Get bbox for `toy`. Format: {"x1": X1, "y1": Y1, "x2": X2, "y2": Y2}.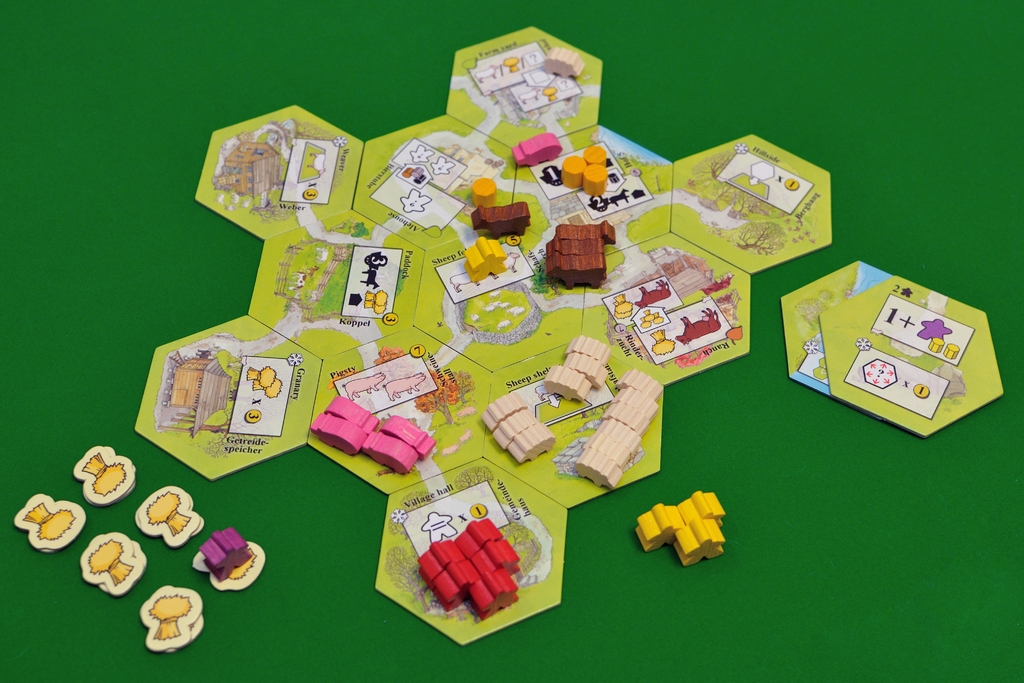
{"x1": 531, "y1": 224, "x2": 628, "y2": 279}.
